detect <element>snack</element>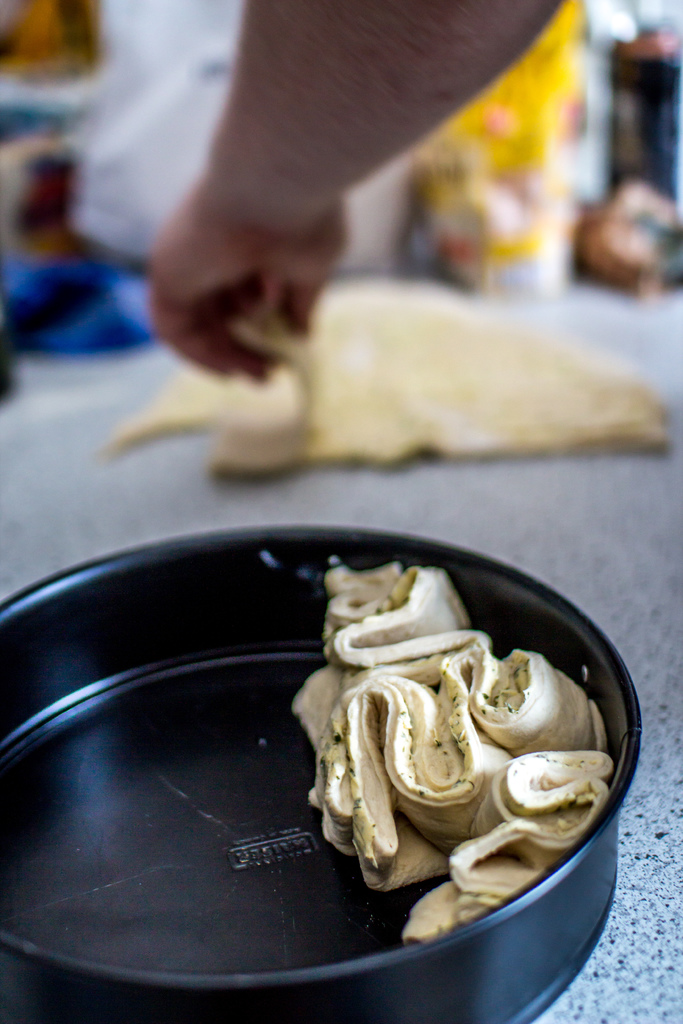
<box>298,582,562,954</box>
